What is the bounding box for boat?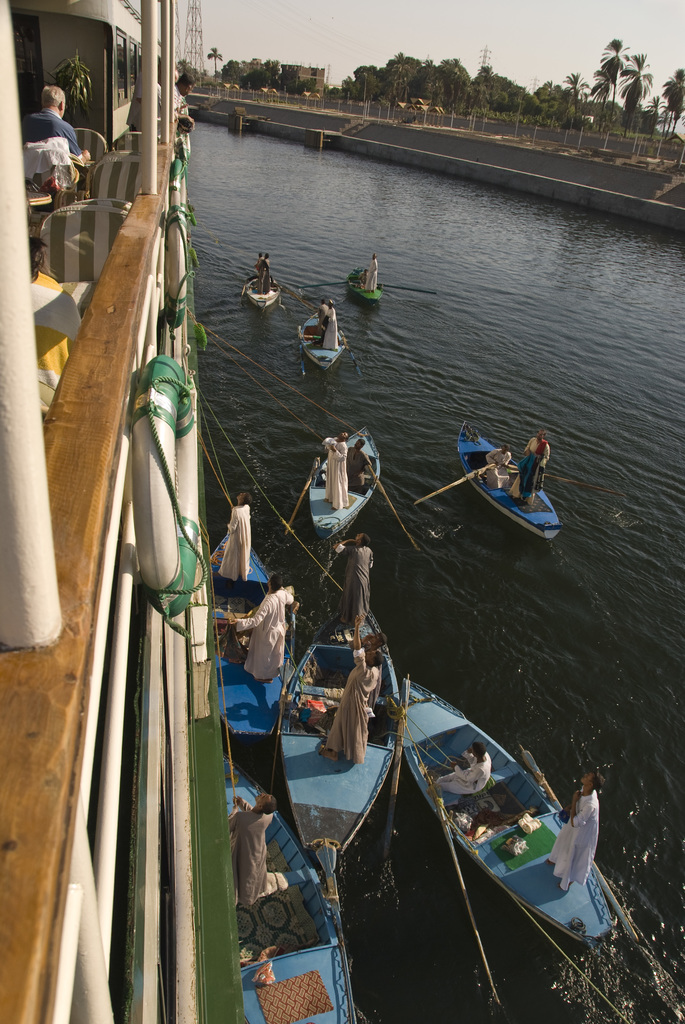
<box>237,272,277,304</box>.
